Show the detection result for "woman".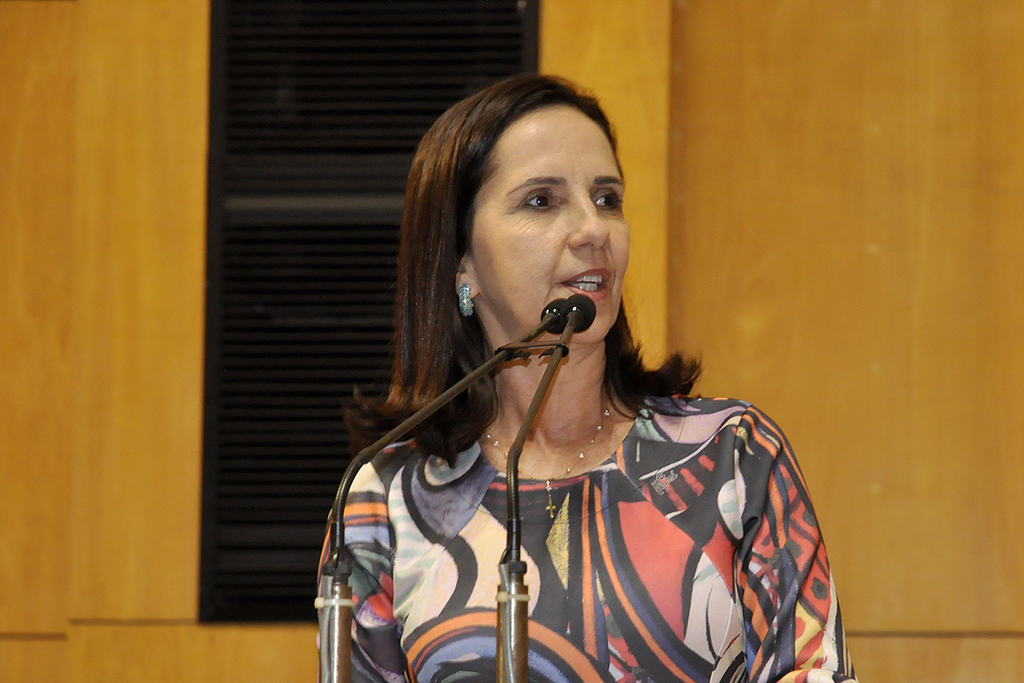
<region>315, 71, 858, 682</region>.
